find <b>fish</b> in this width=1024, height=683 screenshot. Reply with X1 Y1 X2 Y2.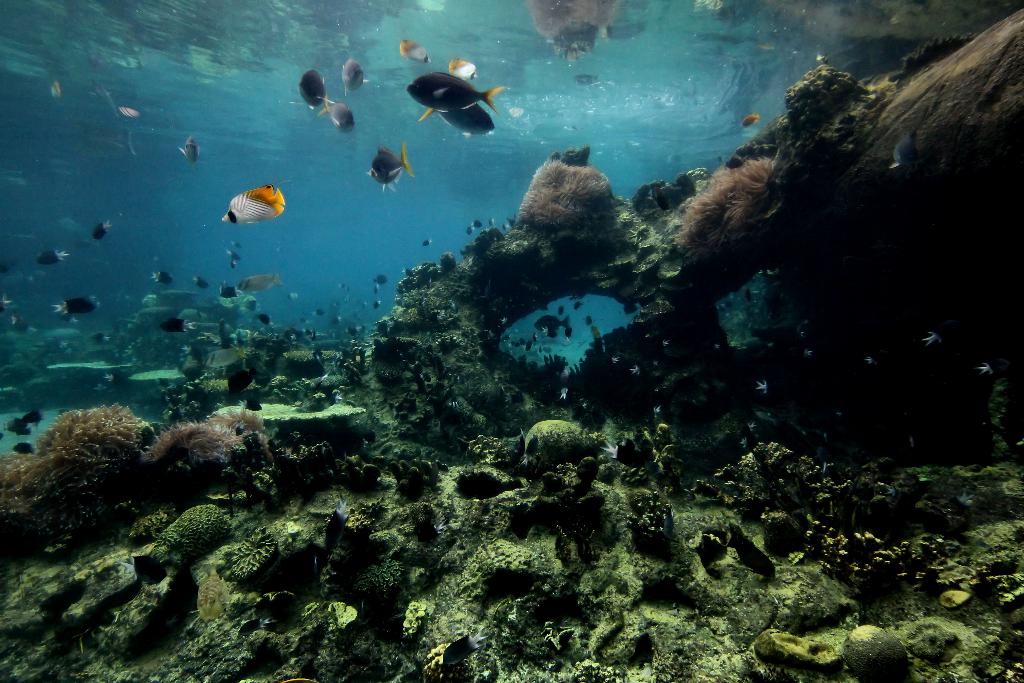
219 176 294 232.
